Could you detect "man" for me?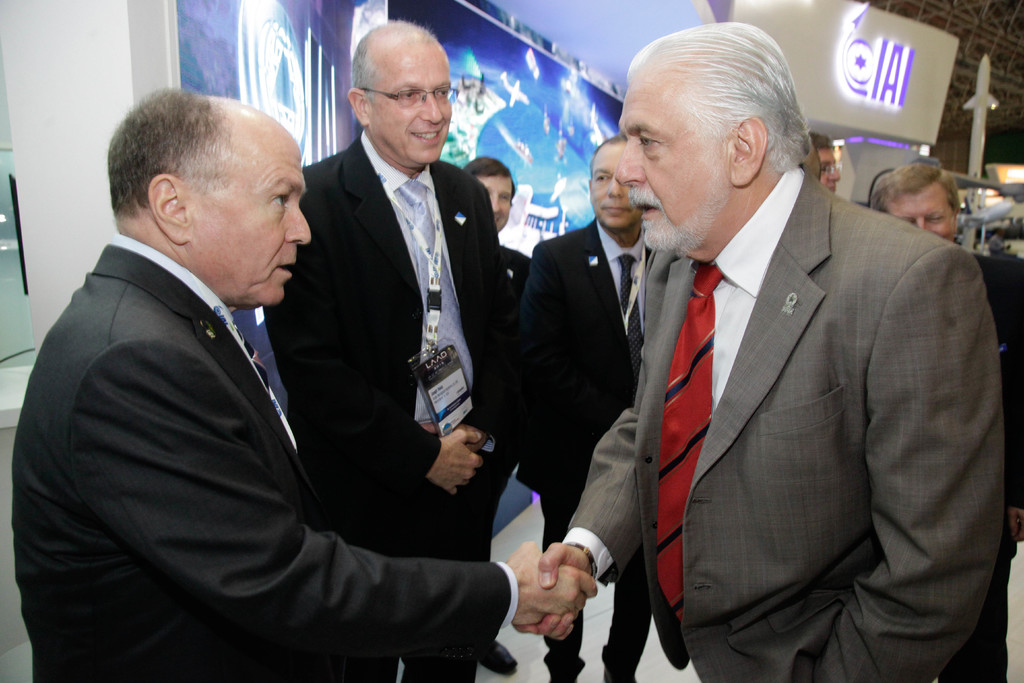
Detection result: (522,135,657,682).
